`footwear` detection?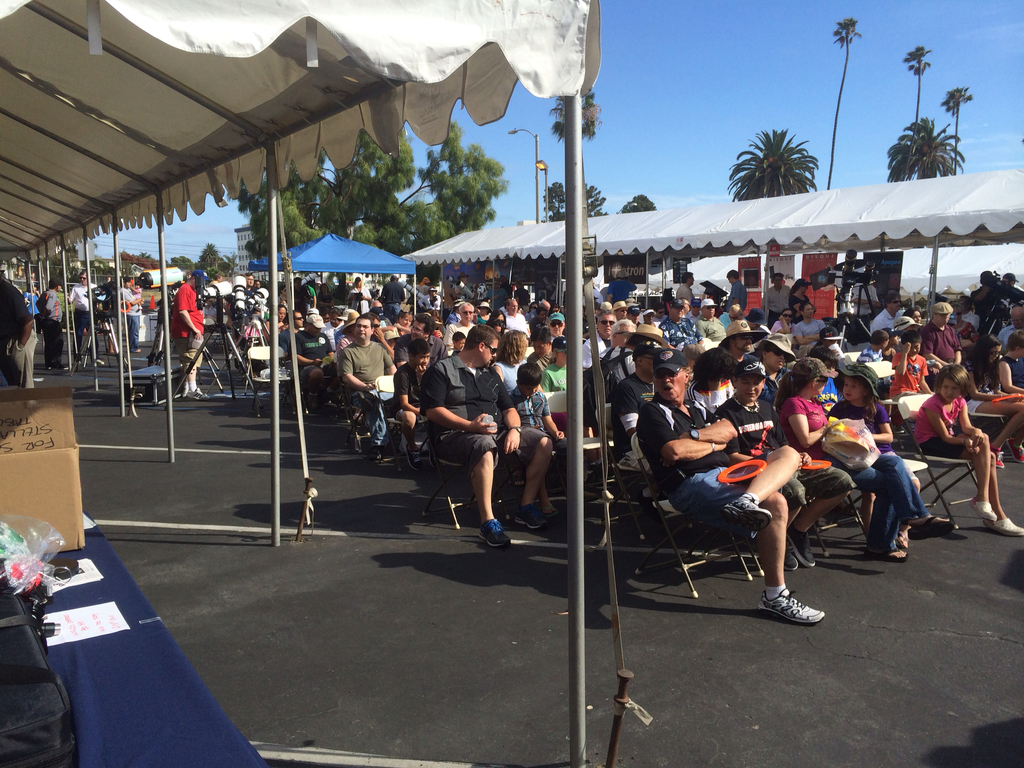
477/512/509/548
